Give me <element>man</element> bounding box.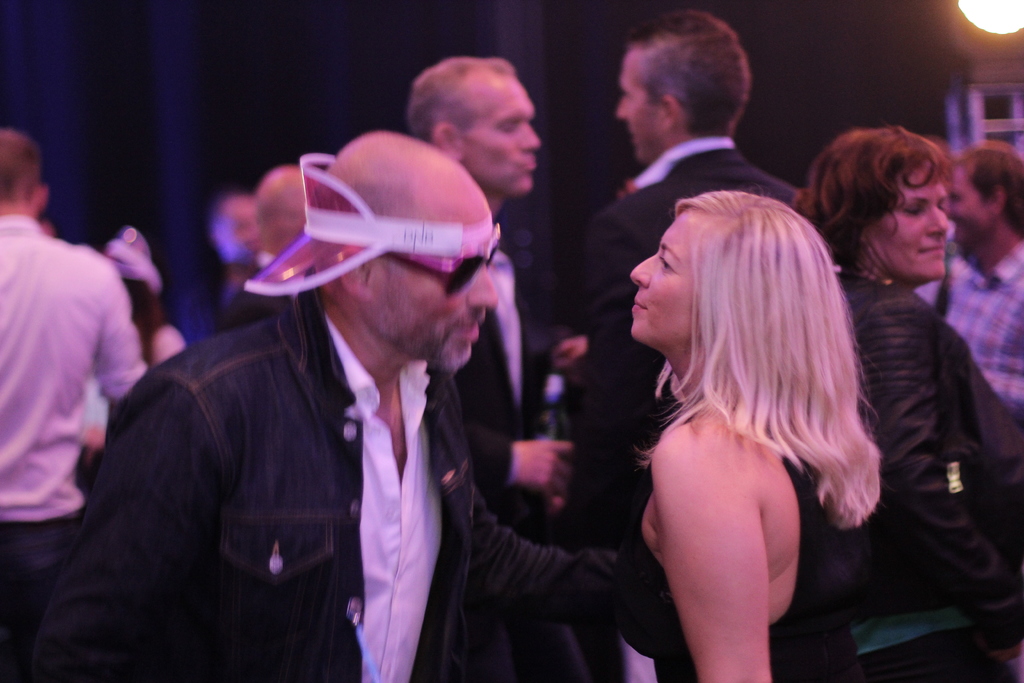
box=[923, 134, 1023, 421].
